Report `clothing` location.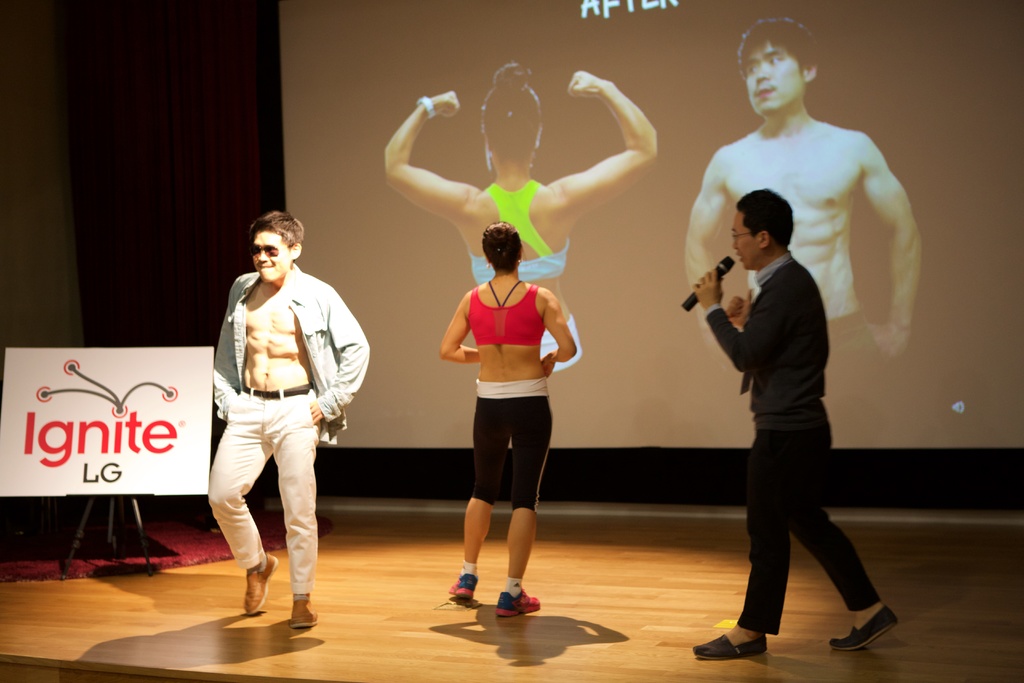
Report: x1=198, y1=252, x2=349, y2=596.
